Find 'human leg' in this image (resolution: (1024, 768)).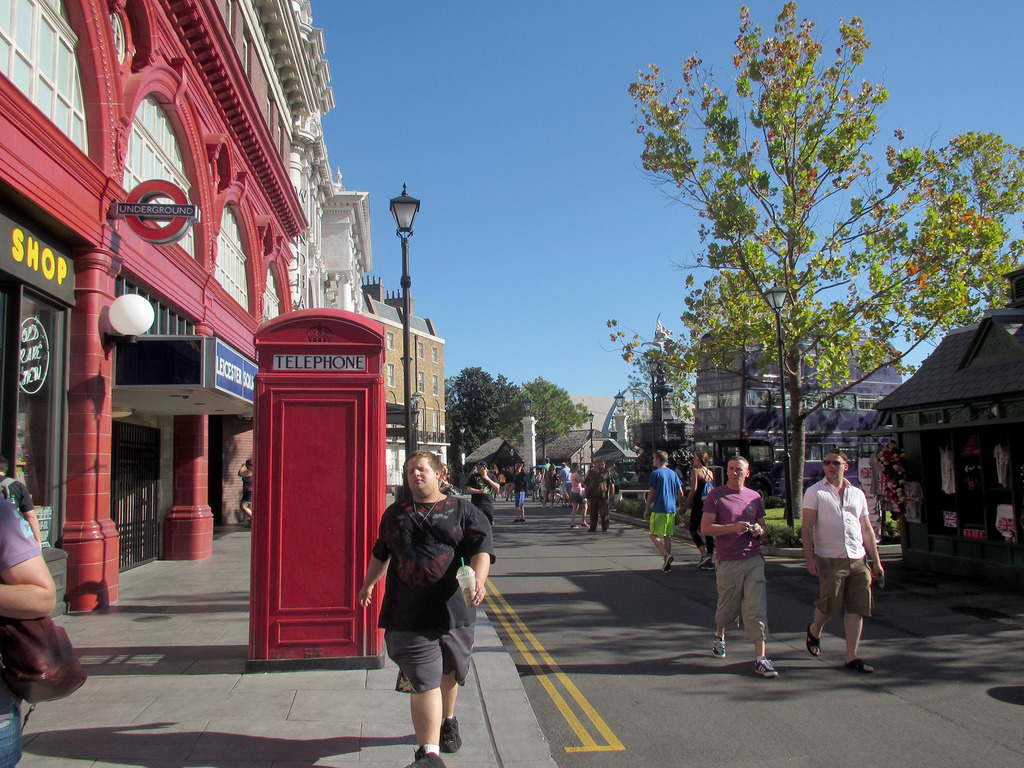
bbox=[395, 594, 445, 767].
